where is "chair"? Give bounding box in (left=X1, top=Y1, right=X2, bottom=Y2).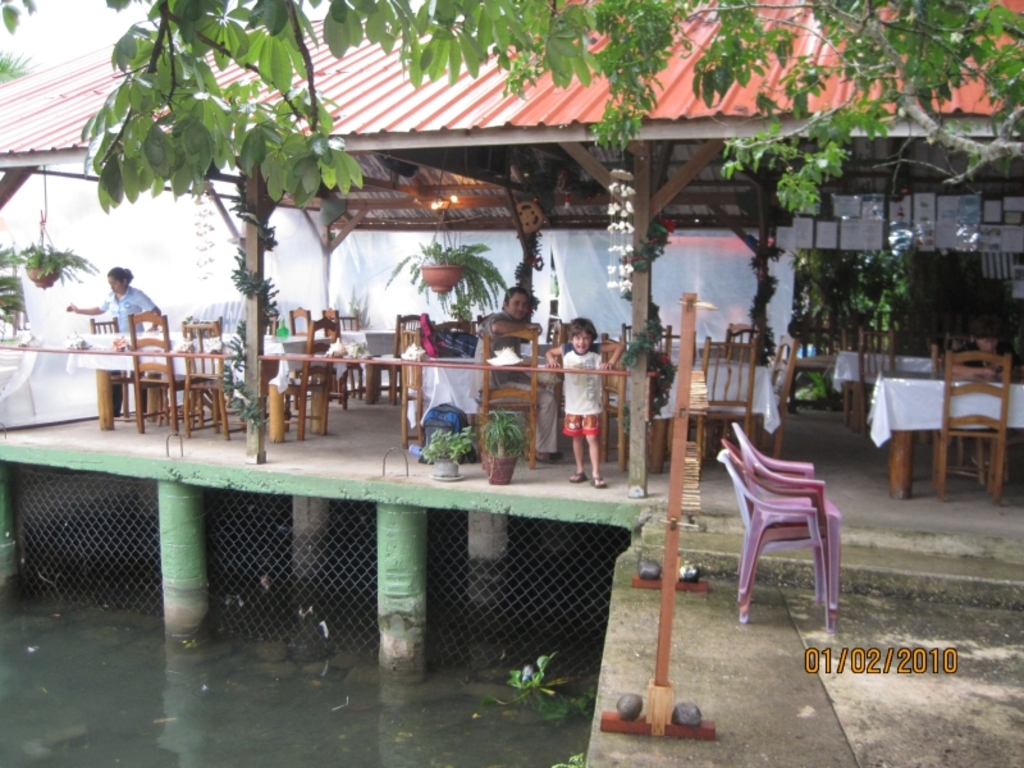
(left=559, top=339, right=627, bottom=468).
